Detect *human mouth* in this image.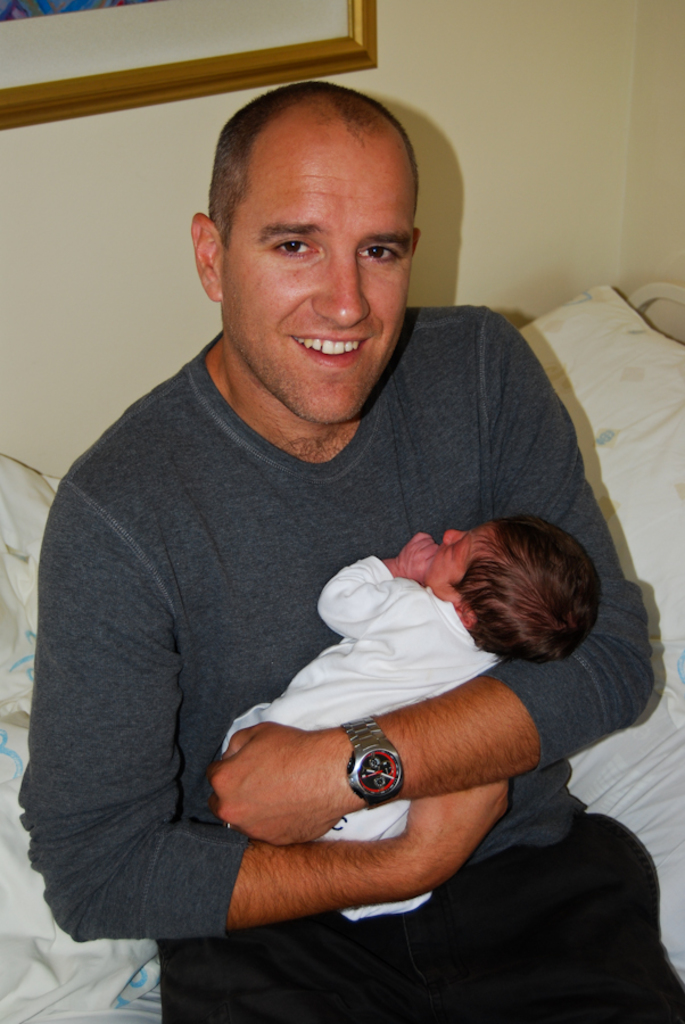
Detection: x1=280, y1=321, x2=378, y2=372.
